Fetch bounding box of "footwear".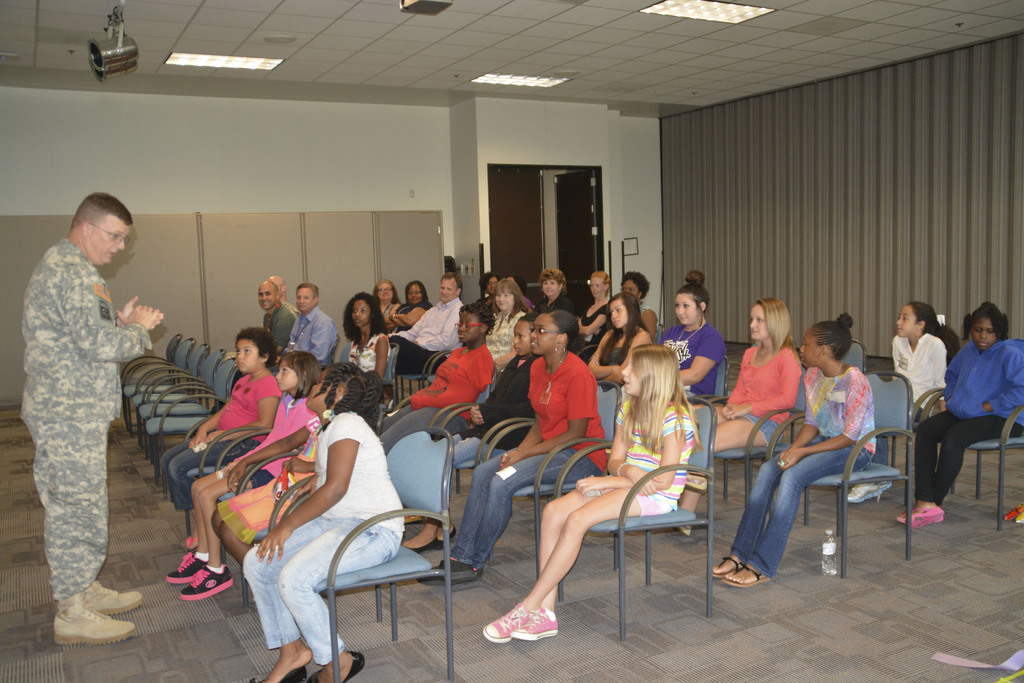
Bbox: BBox(163, 552, 206, 586).
